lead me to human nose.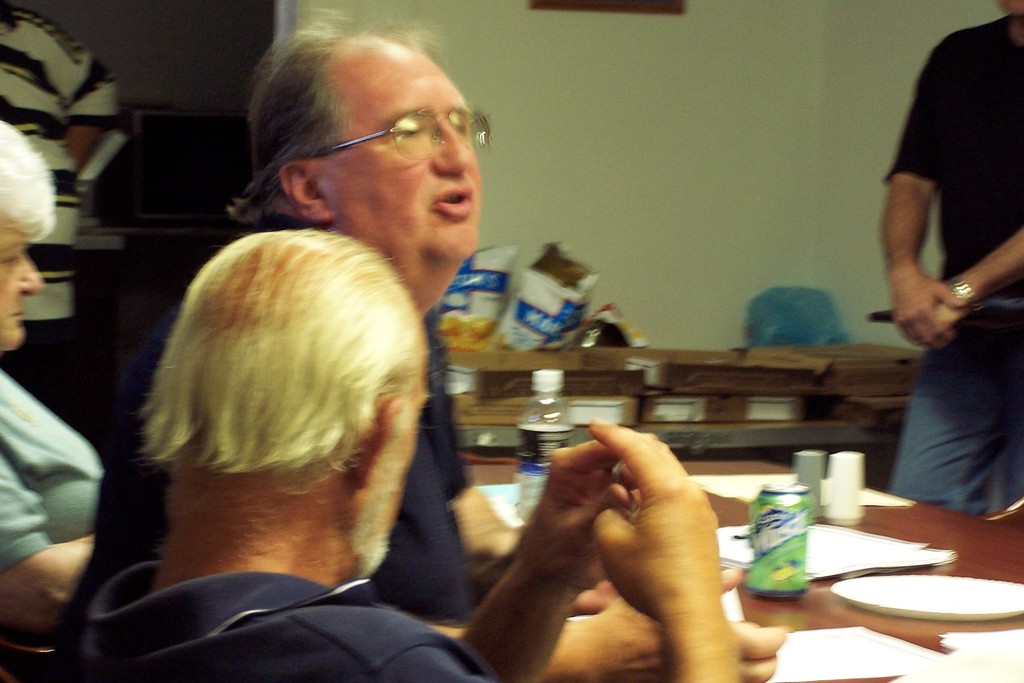
Lead to pyautogui.locateOnScreen(20, 261, 44, 293).
